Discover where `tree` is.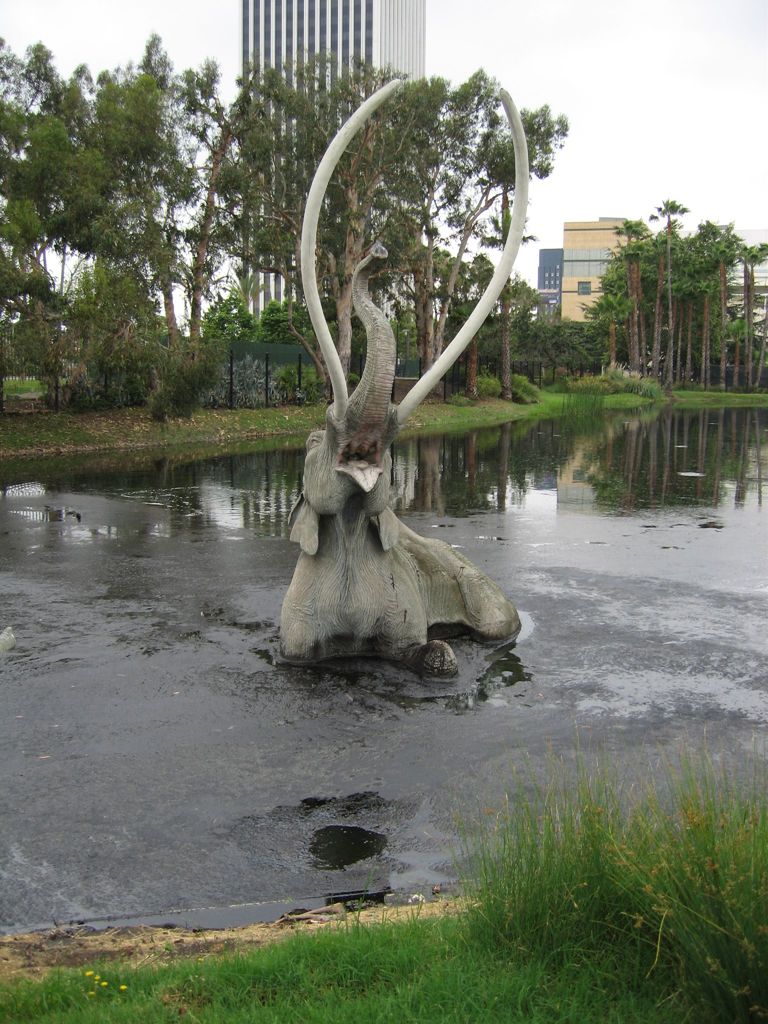
Discovered at x1=193 y1=46 x2=450 y2=406.
